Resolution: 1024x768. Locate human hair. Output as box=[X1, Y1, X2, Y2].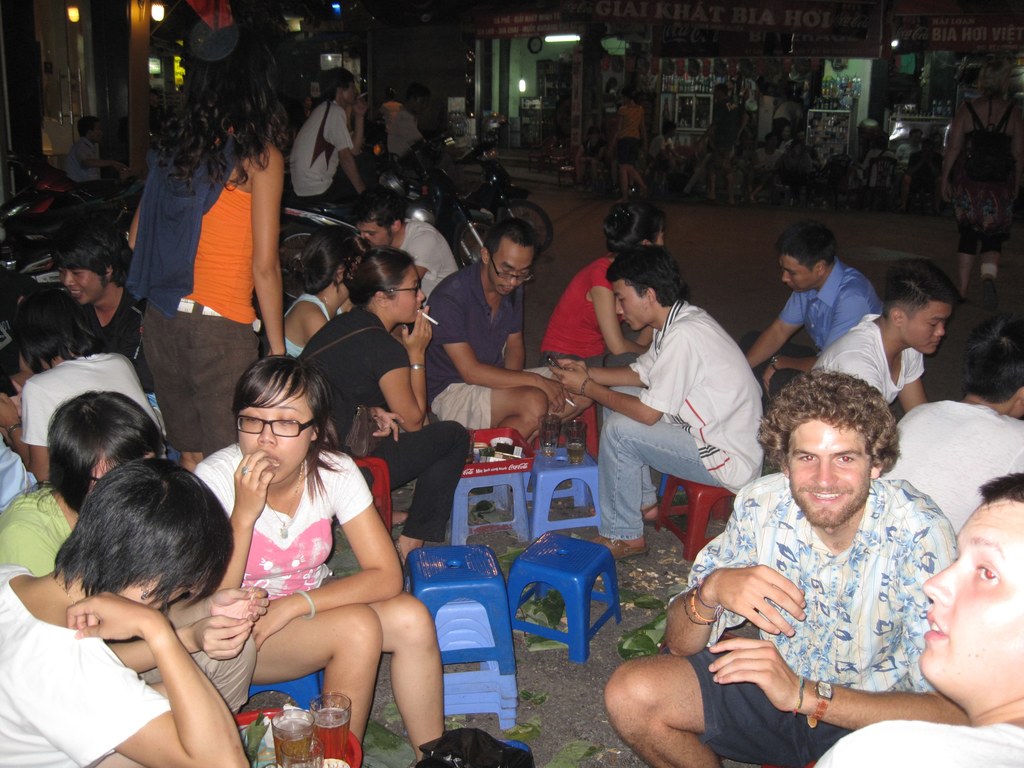
box=[761, 134, 781, 151].
